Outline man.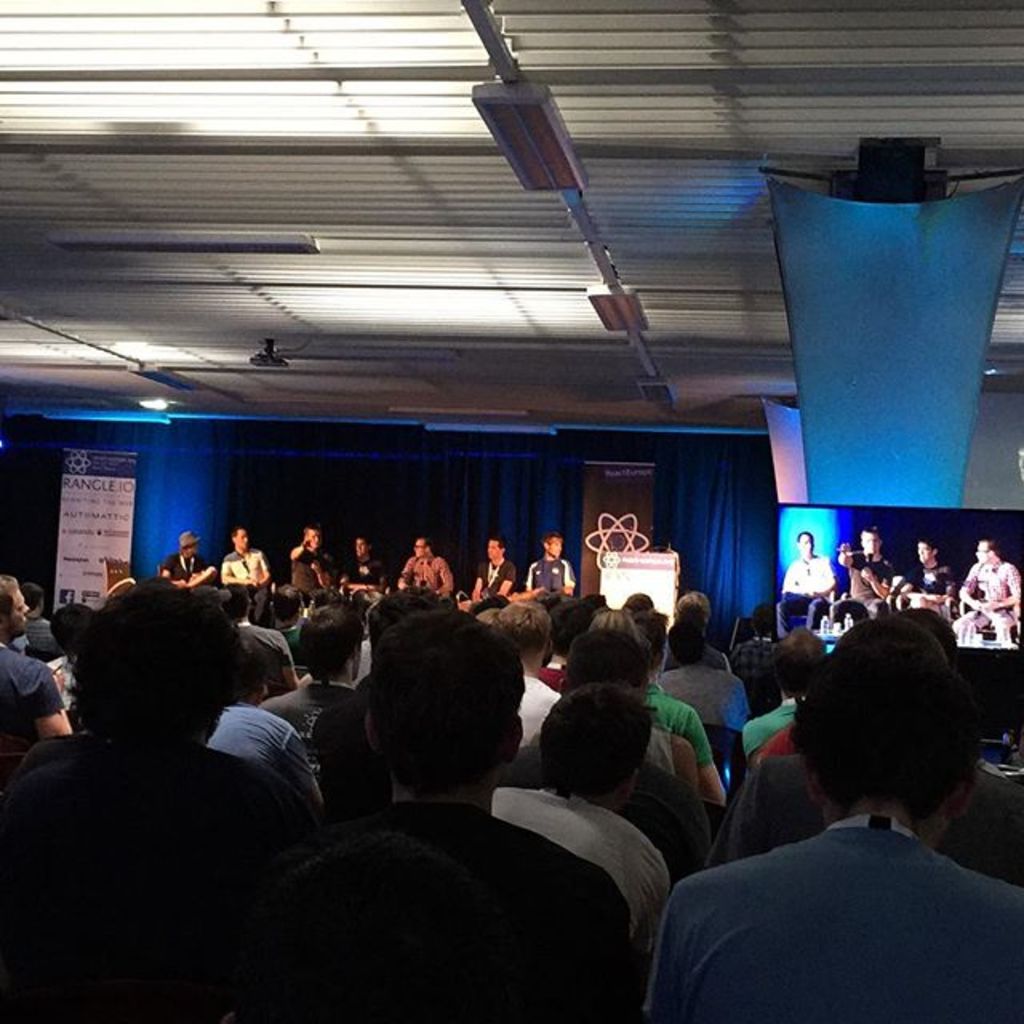
Outline: <bbox>2, 578, 290, 1022</bbox>.
